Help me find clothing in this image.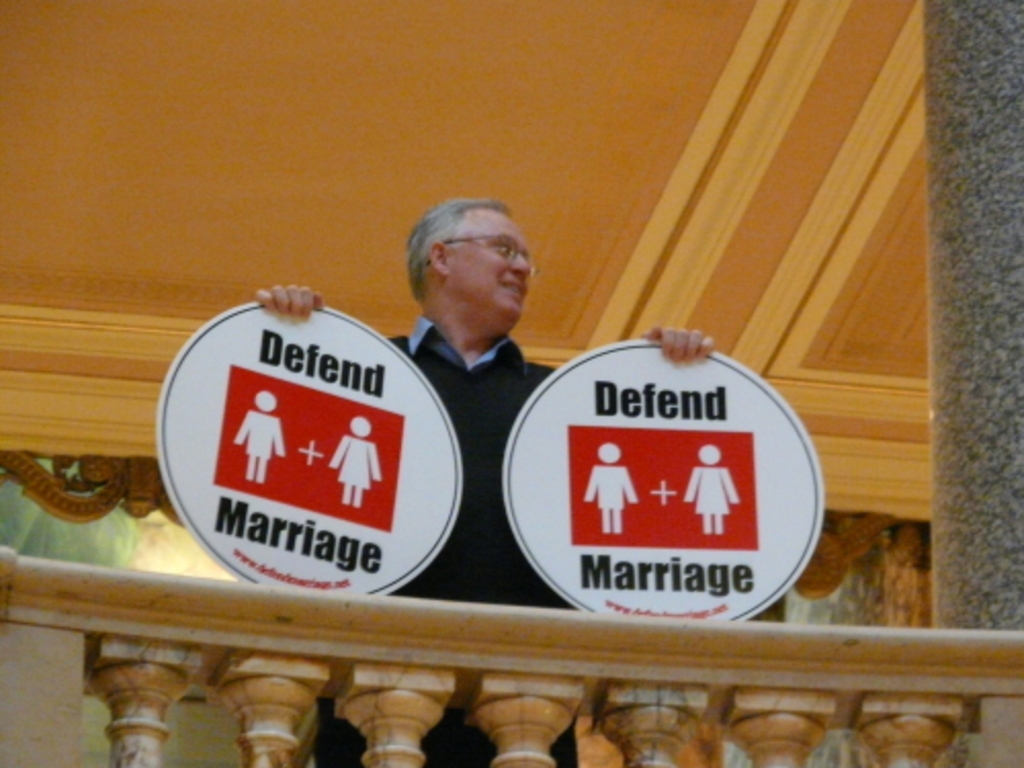
Found it: rect(387, 319, 565, 621).
